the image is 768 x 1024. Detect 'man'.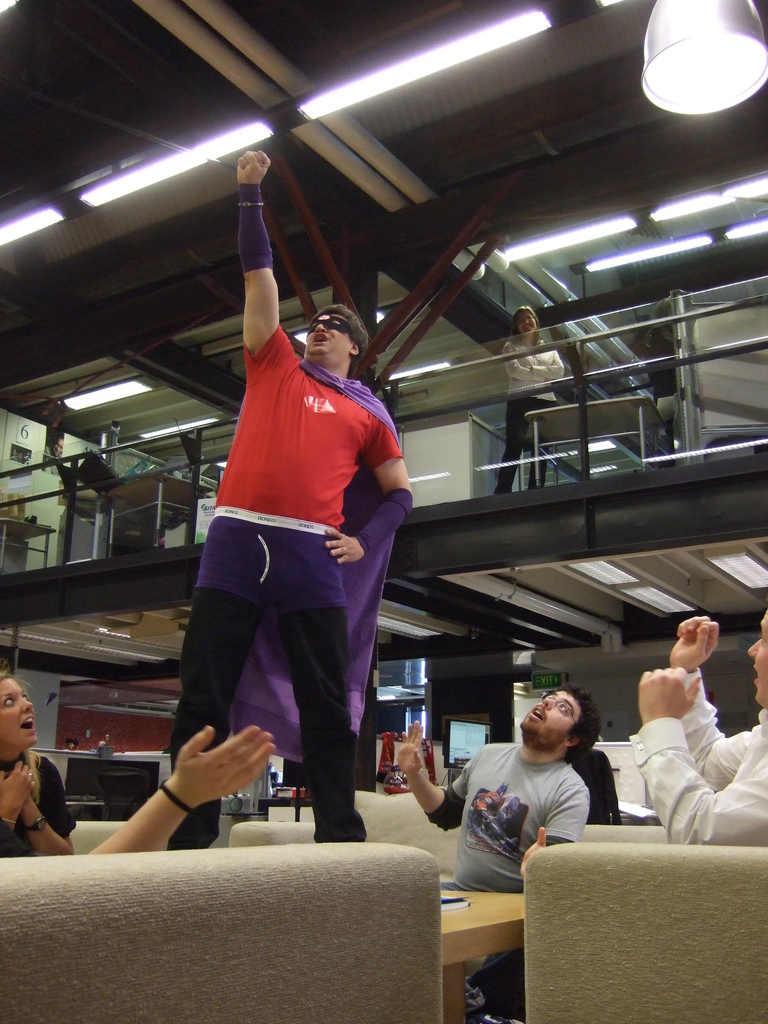
Detection: BBox(623, 608, 767, 848).
